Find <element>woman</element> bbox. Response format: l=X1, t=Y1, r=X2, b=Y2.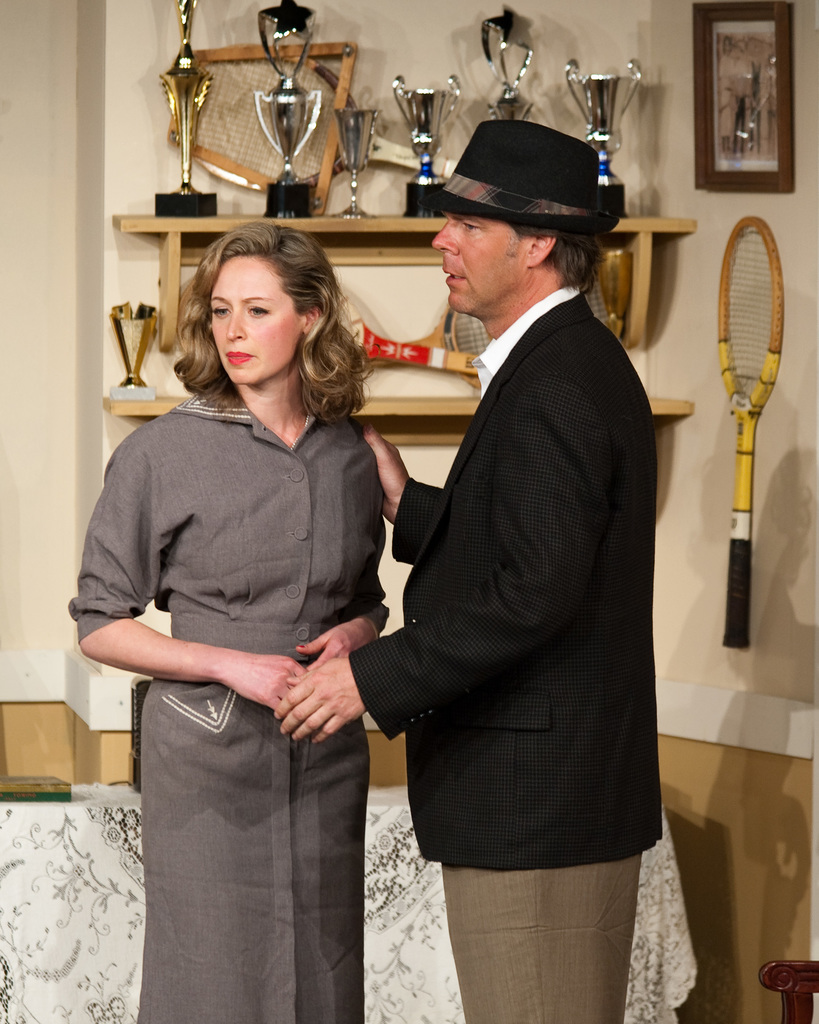
l=88, t=209, r=410, b=1008.
